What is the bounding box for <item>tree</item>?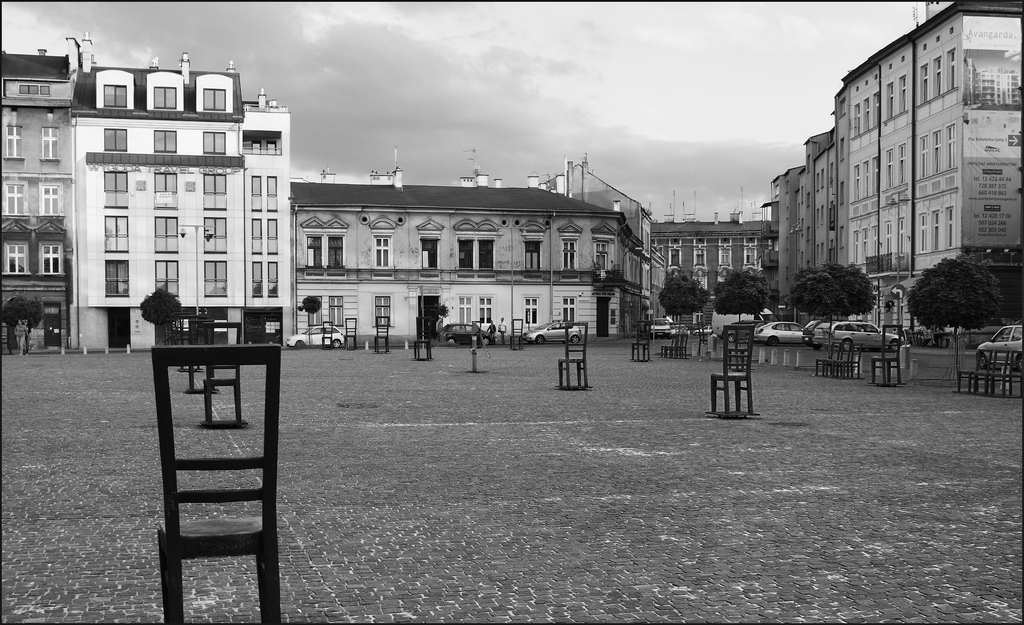
(145, 289, 182, 347).
